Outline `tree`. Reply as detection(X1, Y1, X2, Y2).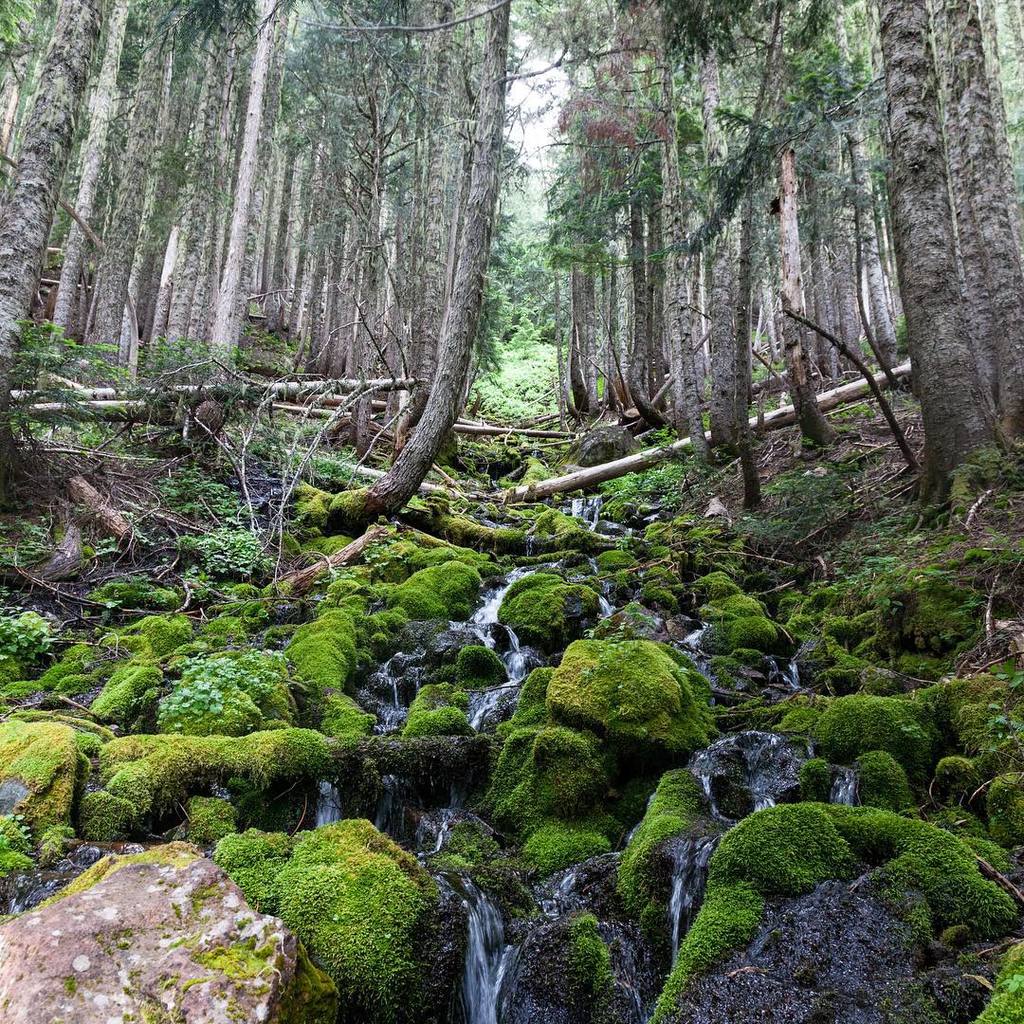
detection(690, 6, 866, 494).
